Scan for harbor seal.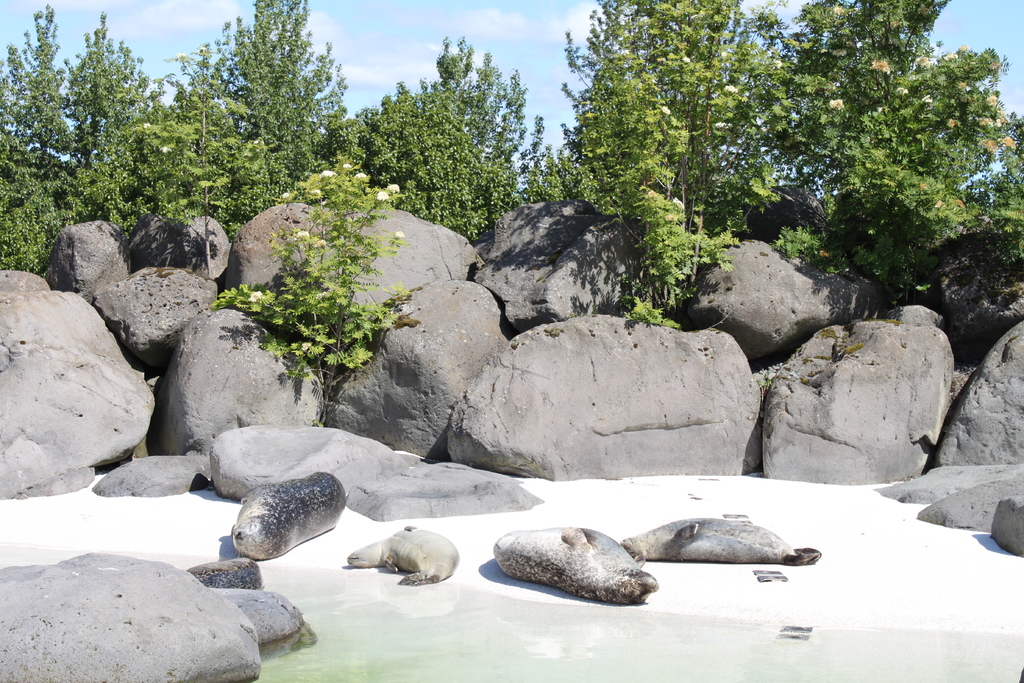
Scan result: bbox=(230, 470, 345, 563).
